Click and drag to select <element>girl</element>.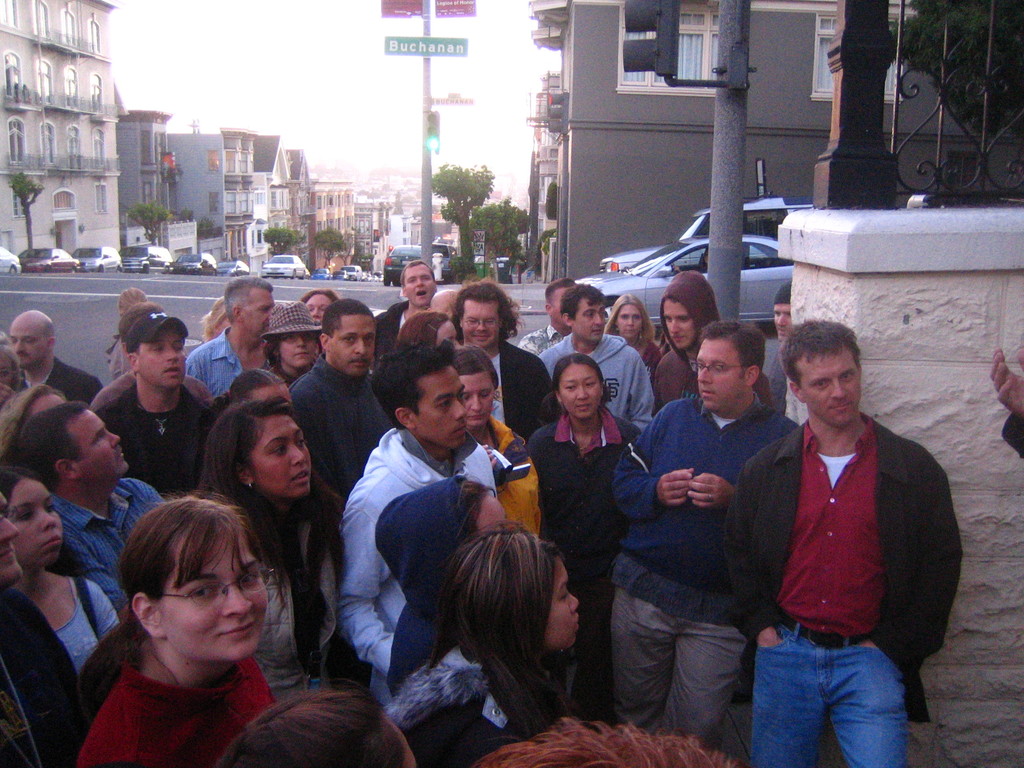
Selection: bbox=(526, 353, 642, 725).
